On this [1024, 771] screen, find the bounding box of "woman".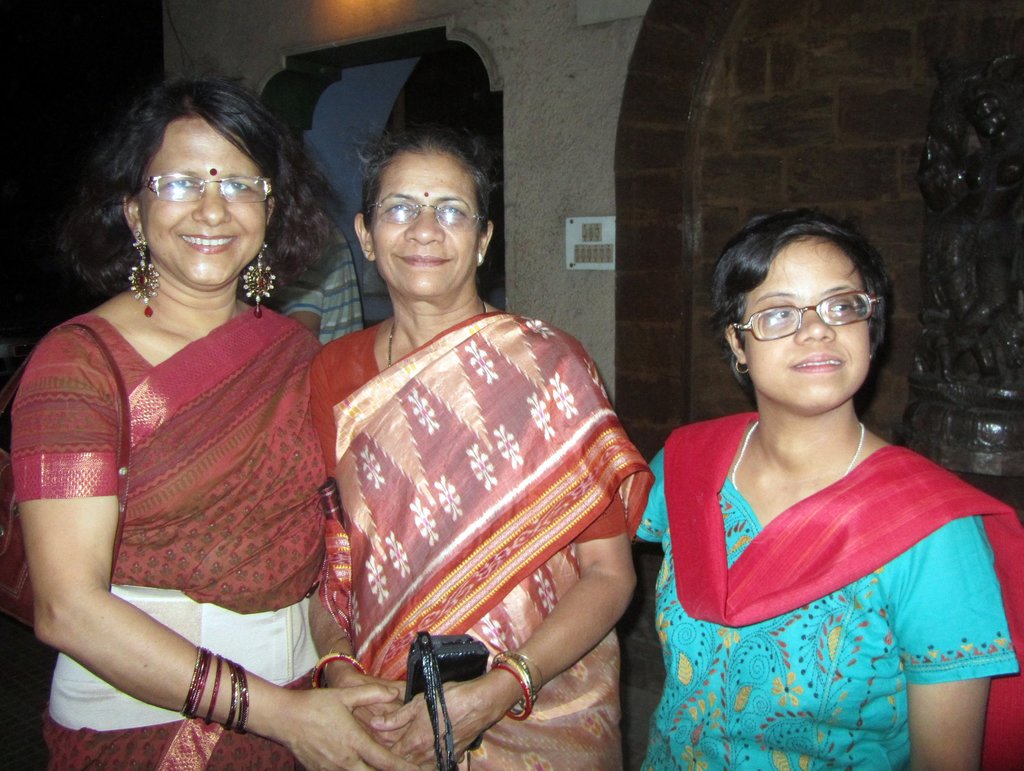
Bounding box: detection(12, 67, 424, 770).
